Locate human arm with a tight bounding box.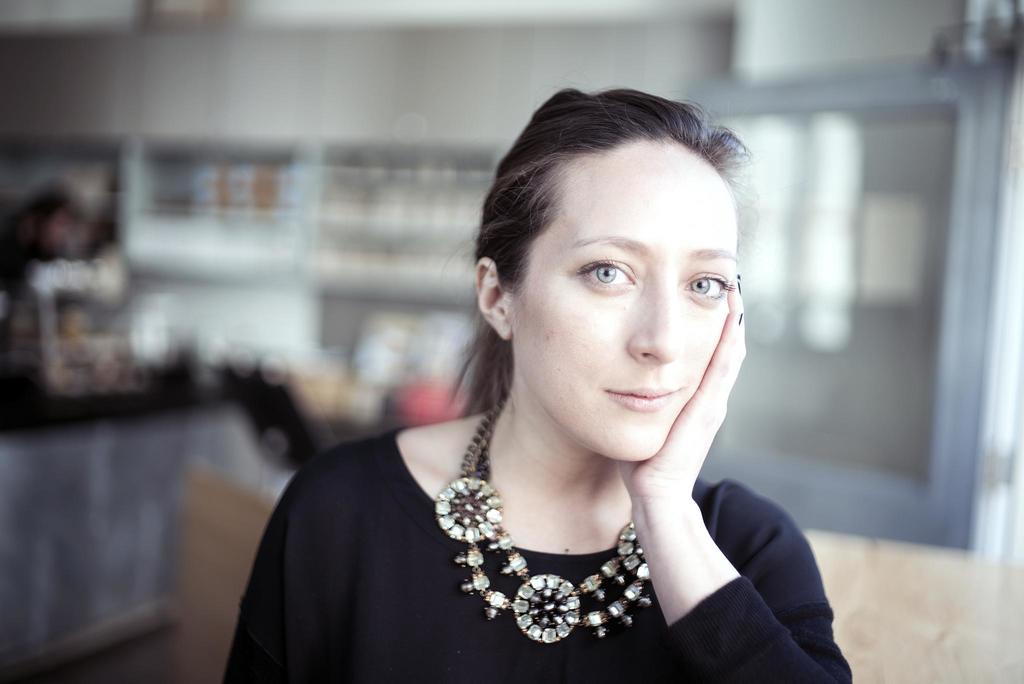
<bbox>589, 387, 849, 680</bbox>.
